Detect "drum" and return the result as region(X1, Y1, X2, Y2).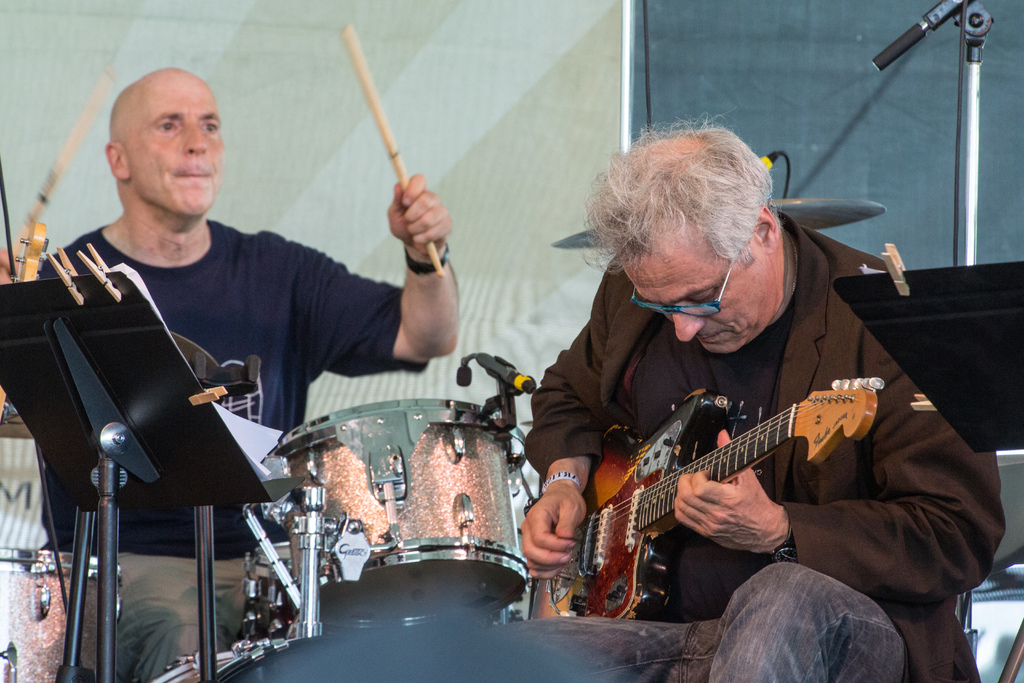
region(138, 620, 400, 682).
